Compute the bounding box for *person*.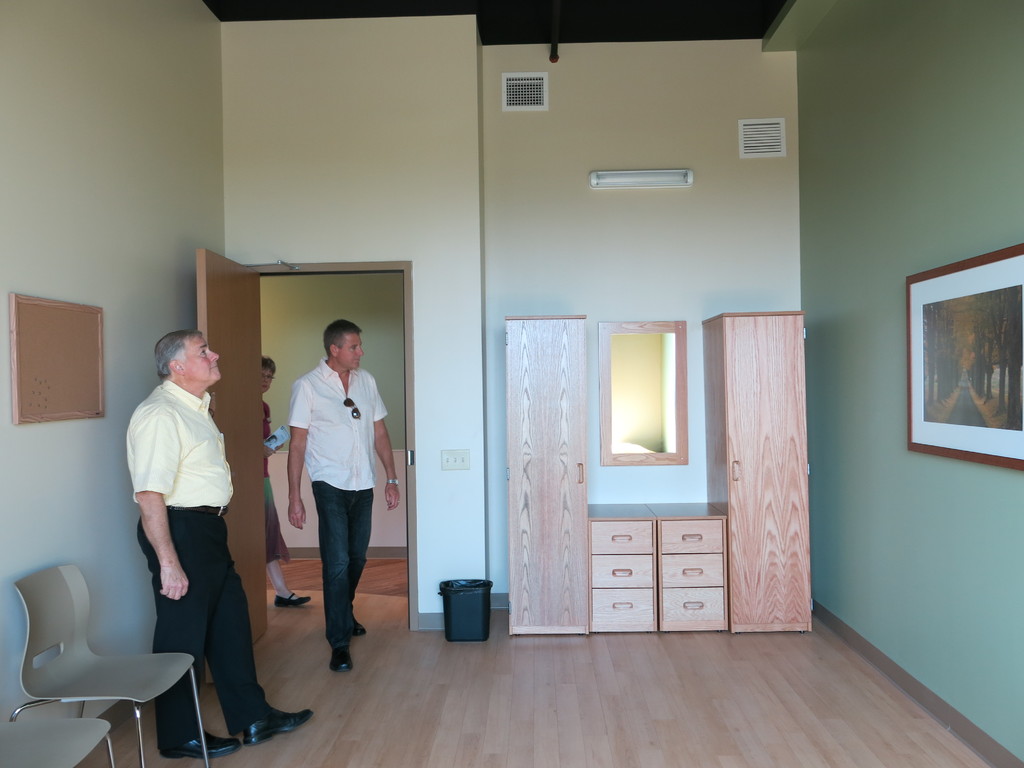
BBox(263, 356, 314, 607).
